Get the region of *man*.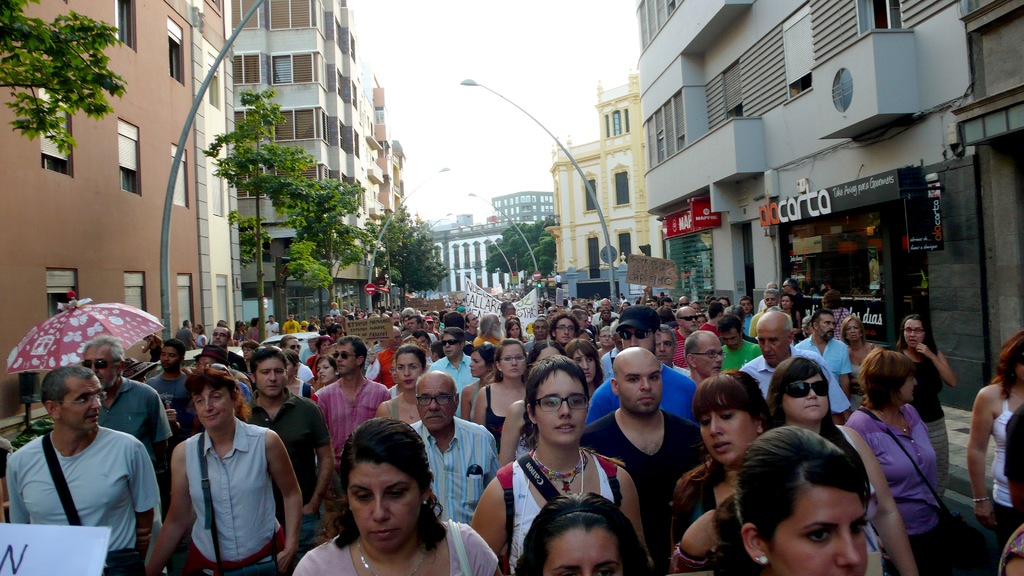
234:348:337:562.
